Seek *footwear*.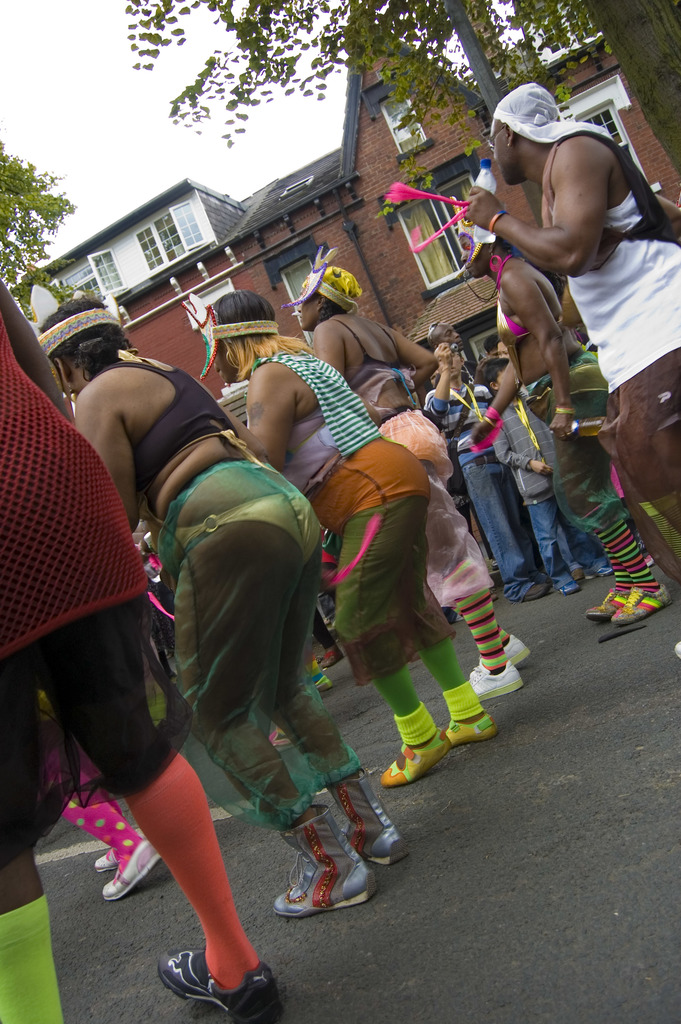
BBox(272, 807, 379, 919).
